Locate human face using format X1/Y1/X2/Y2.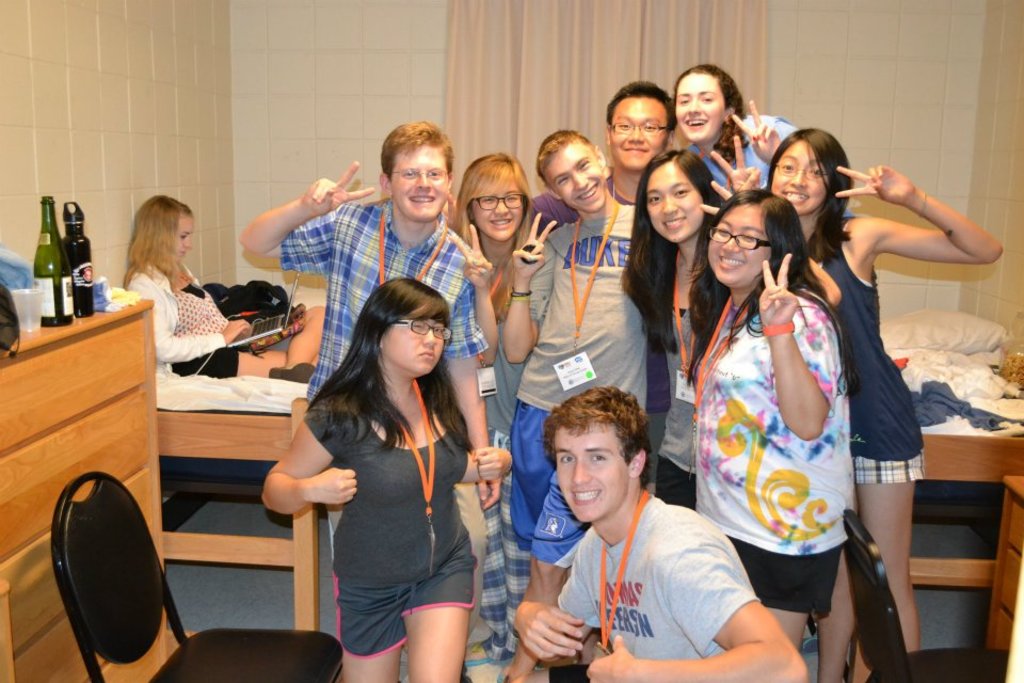
774/140/825/213.
